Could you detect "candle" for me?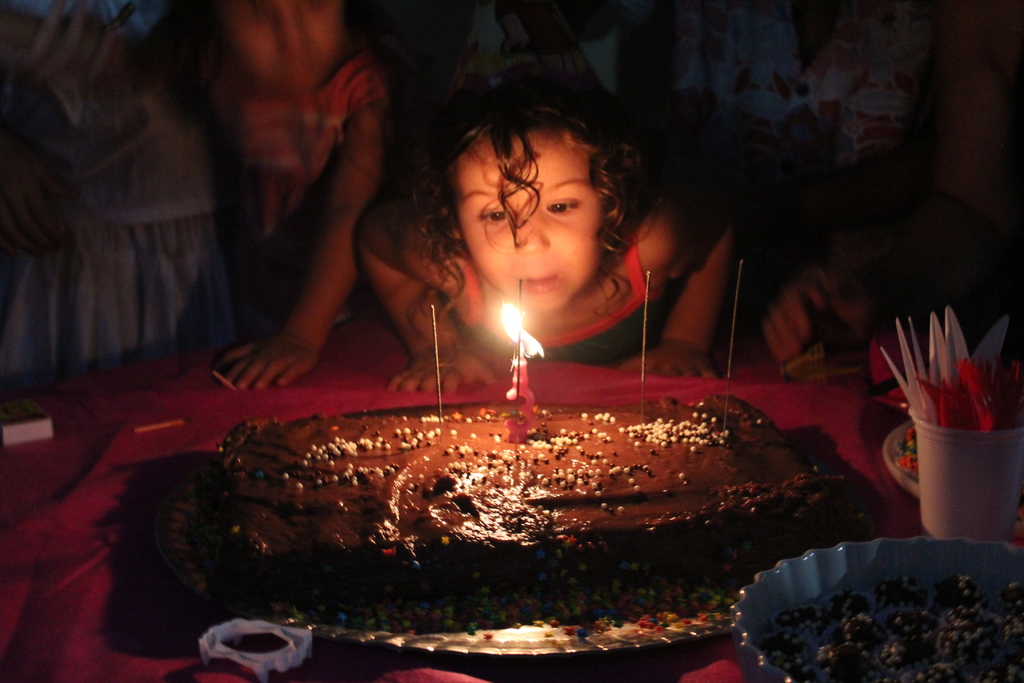
Detection result: {"x1": 500, "y1": 299, "x2": 534, "y2": 440}.
